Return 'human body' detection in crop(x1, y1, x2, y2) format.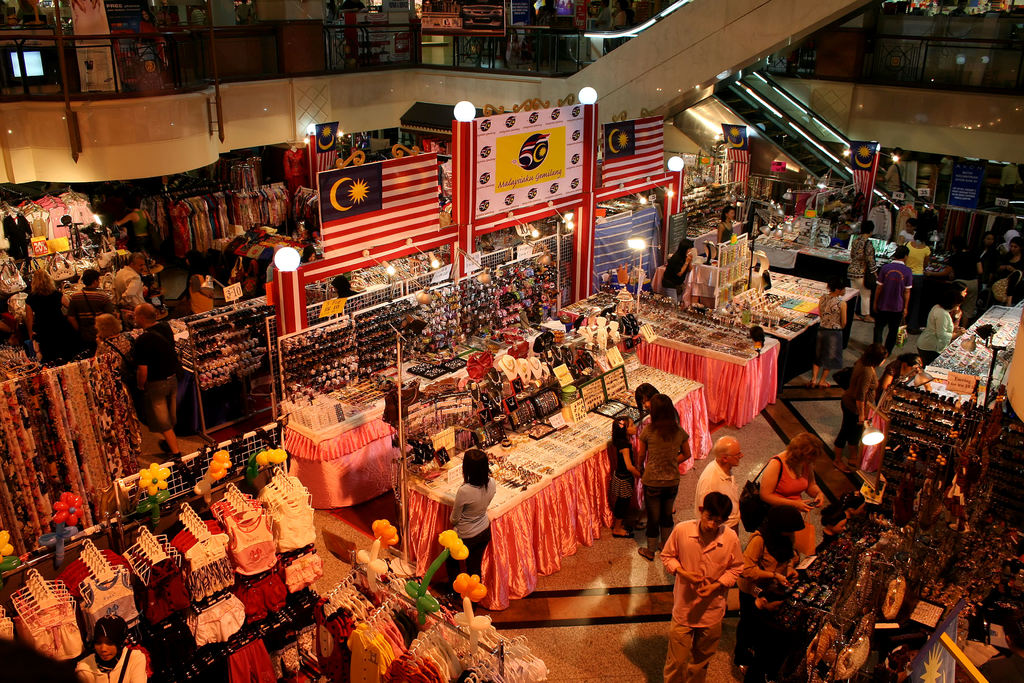
crop(858, 363, 911, 473).
